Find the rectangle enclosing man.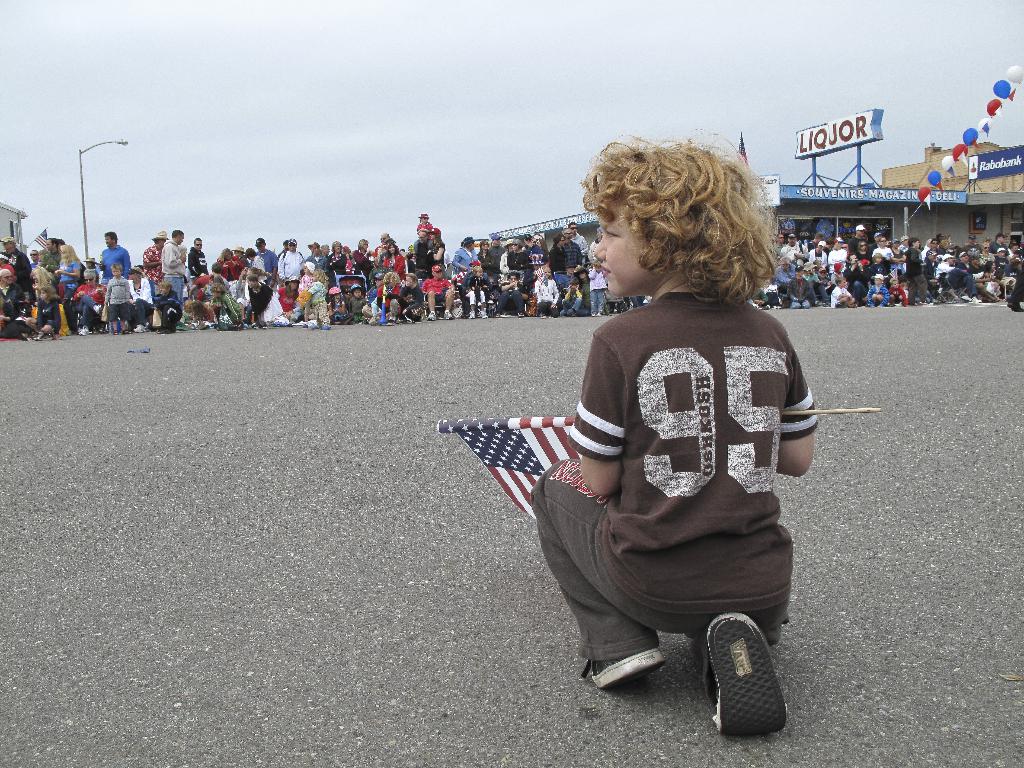
x1=847, y1=223, x2=867, y2=258.
